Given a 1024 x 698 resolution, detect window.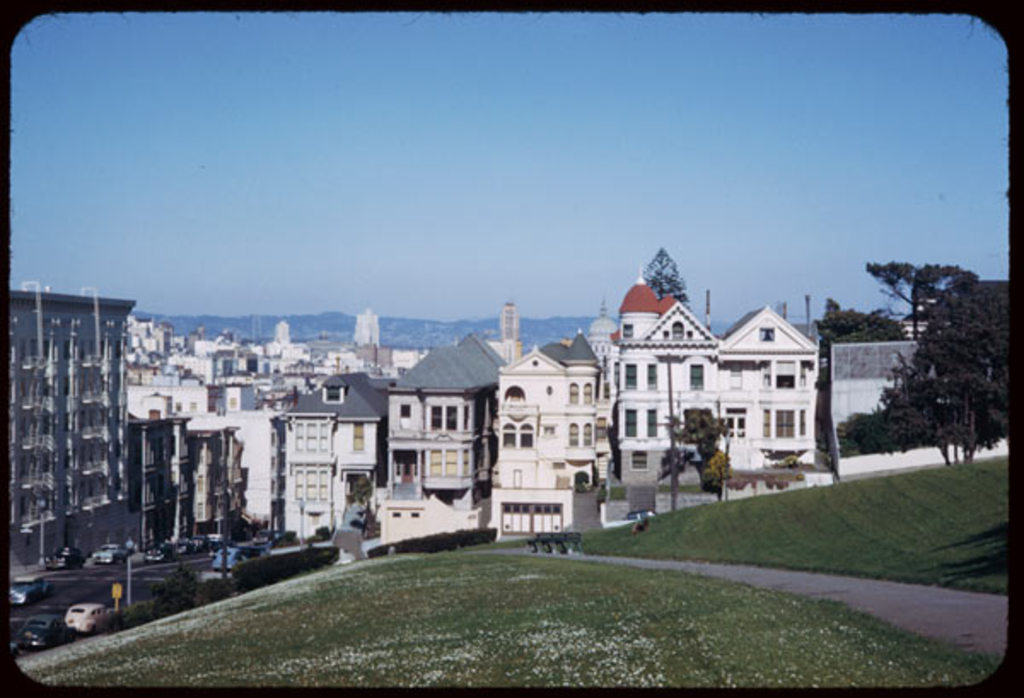
box(399, 404, 413, 432).
